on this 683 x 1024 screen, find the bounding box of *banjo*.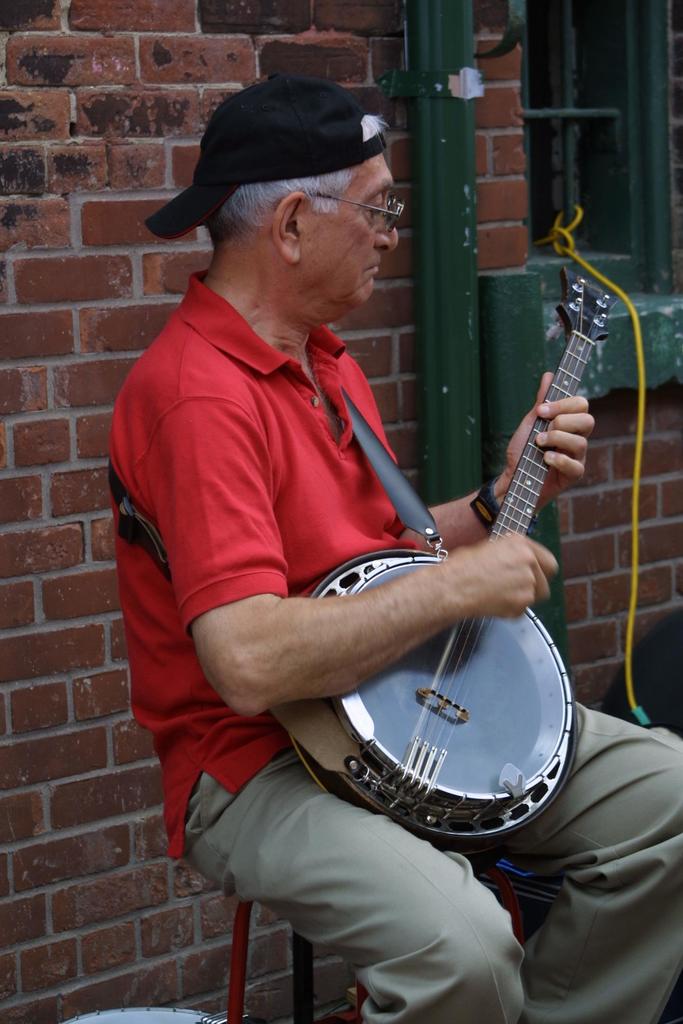
Bounding box: {"left": 267, "top": 259, "right": 620, "bottom": 870}.
